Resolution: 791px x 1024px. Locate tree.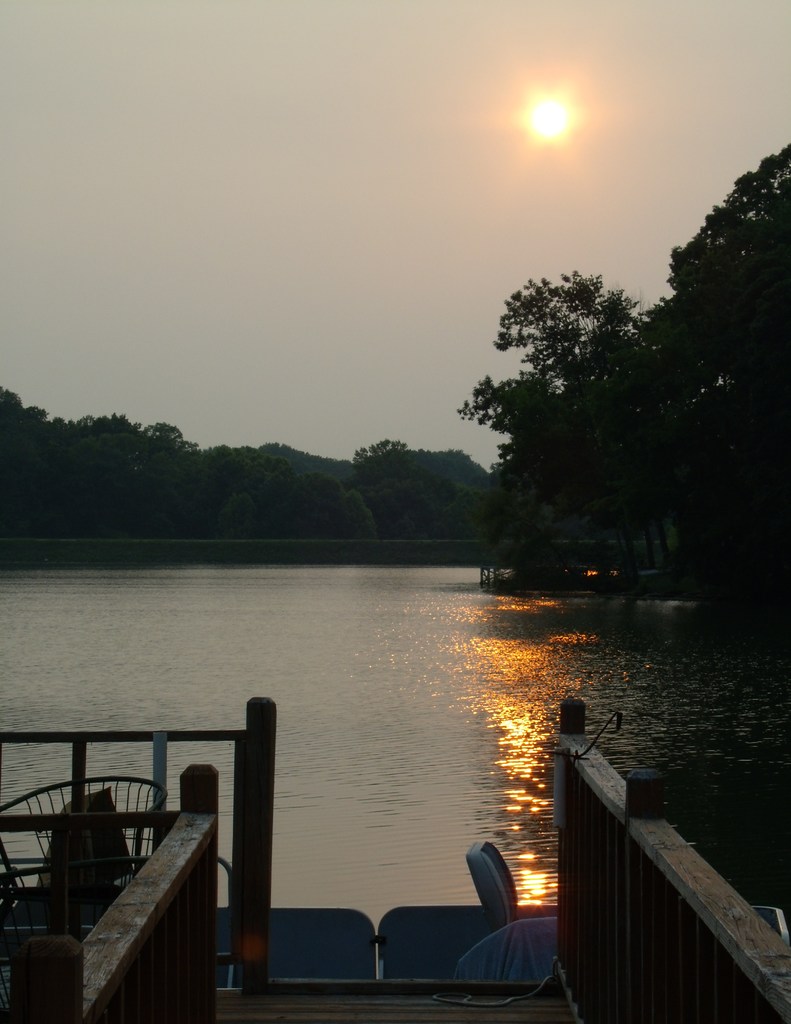
l=664, t=140, r=790, b=433.
